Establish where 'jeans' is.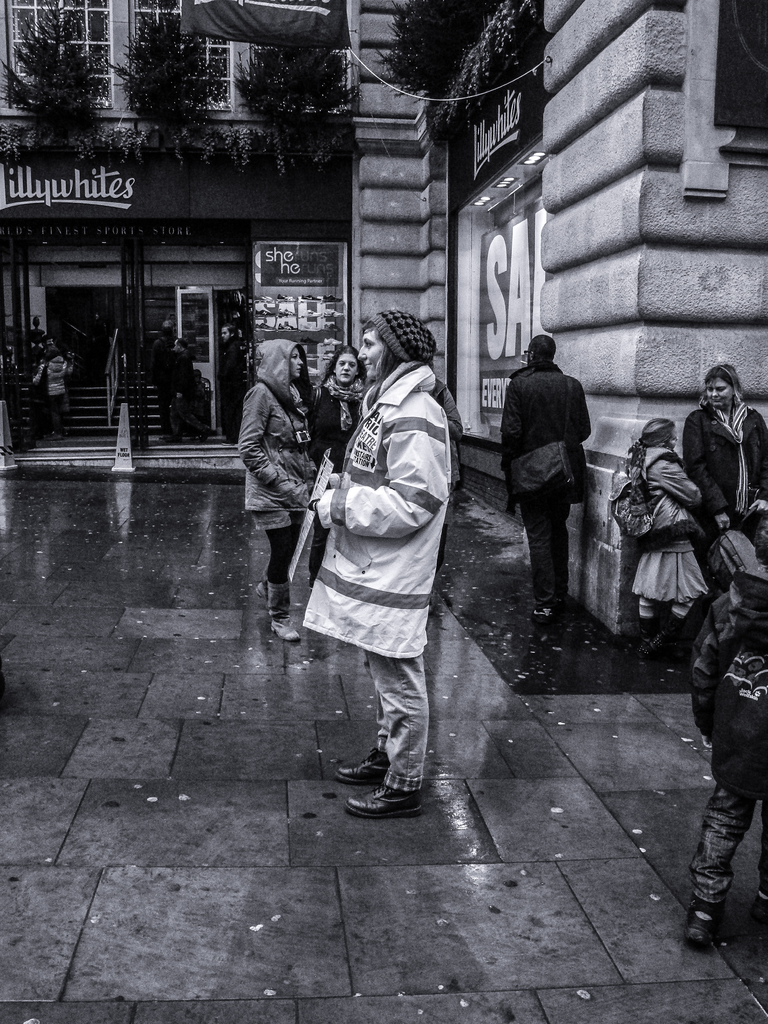
Established at detection(51, 395, 61, 440).
